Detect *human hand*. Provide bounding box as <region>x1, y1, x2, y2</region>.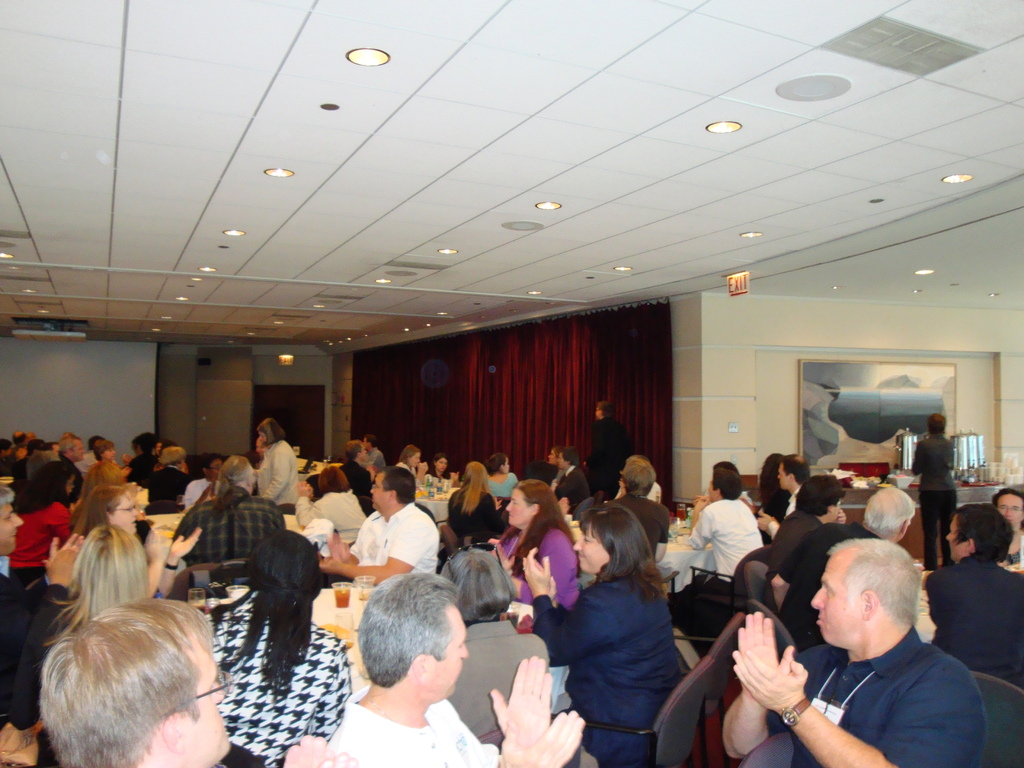
<region>204, 483, 214, 500</region>.
